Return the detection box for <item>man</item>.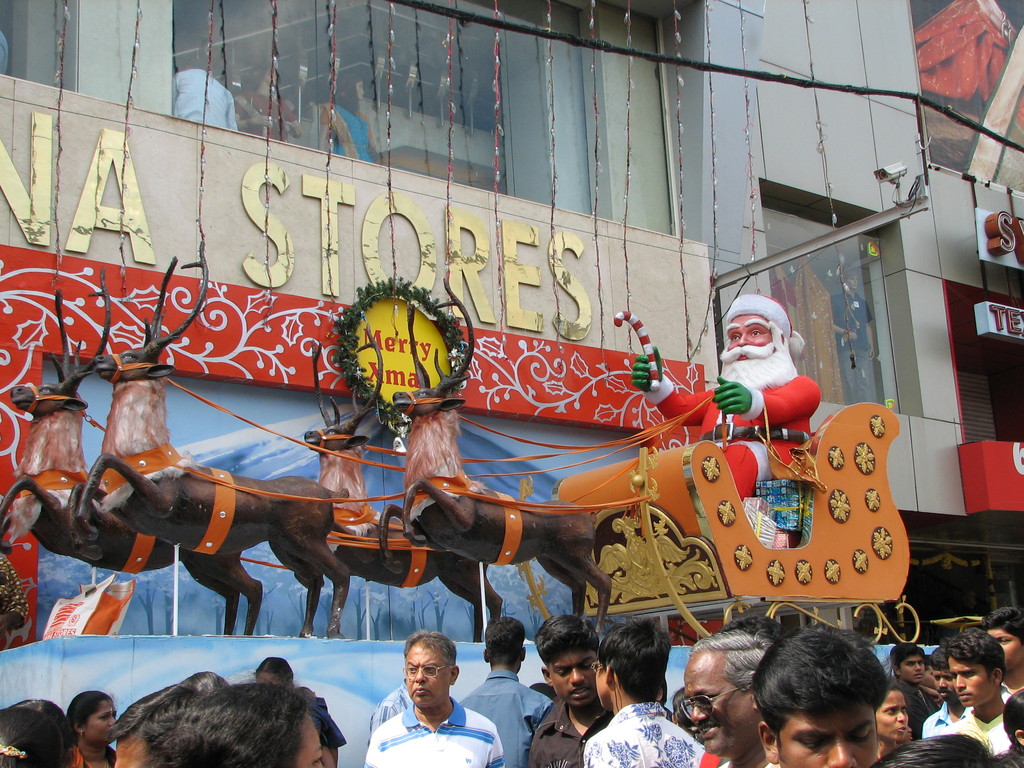
region(751, 627, 890, 767).
